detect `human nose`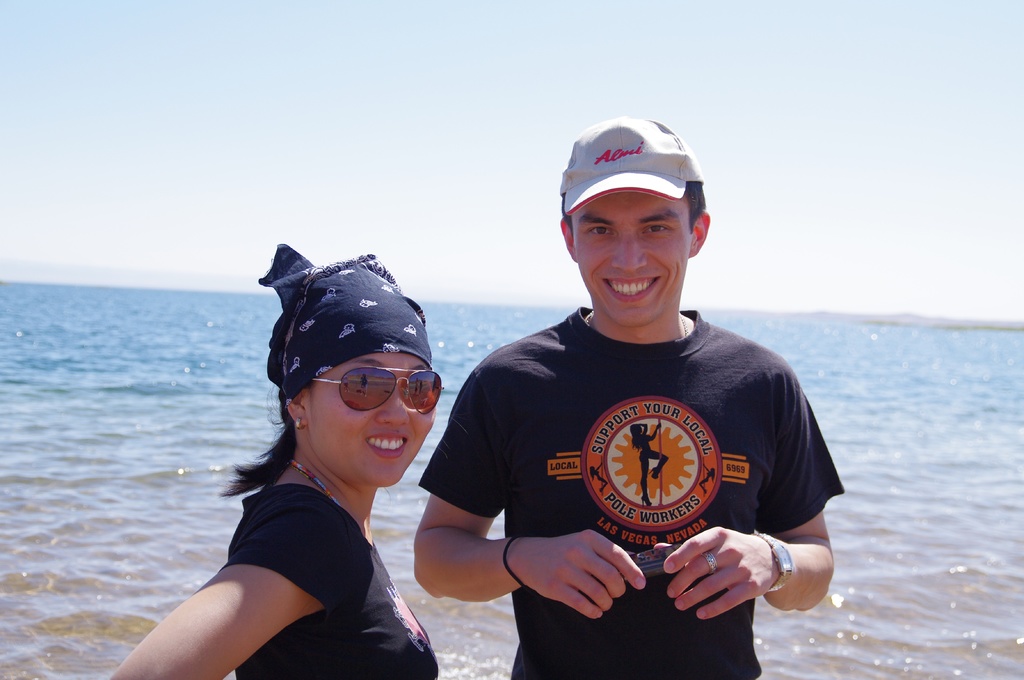
Rect(378, 386, 411, 427)
